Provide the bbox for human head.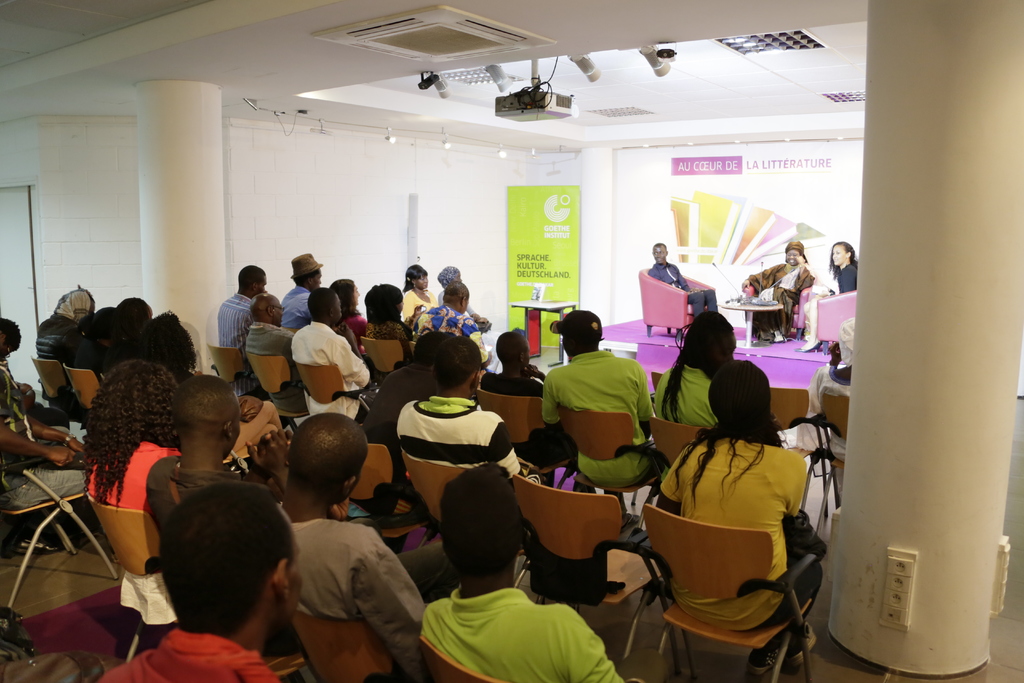
bbox=[284, 415, 368, 509].
